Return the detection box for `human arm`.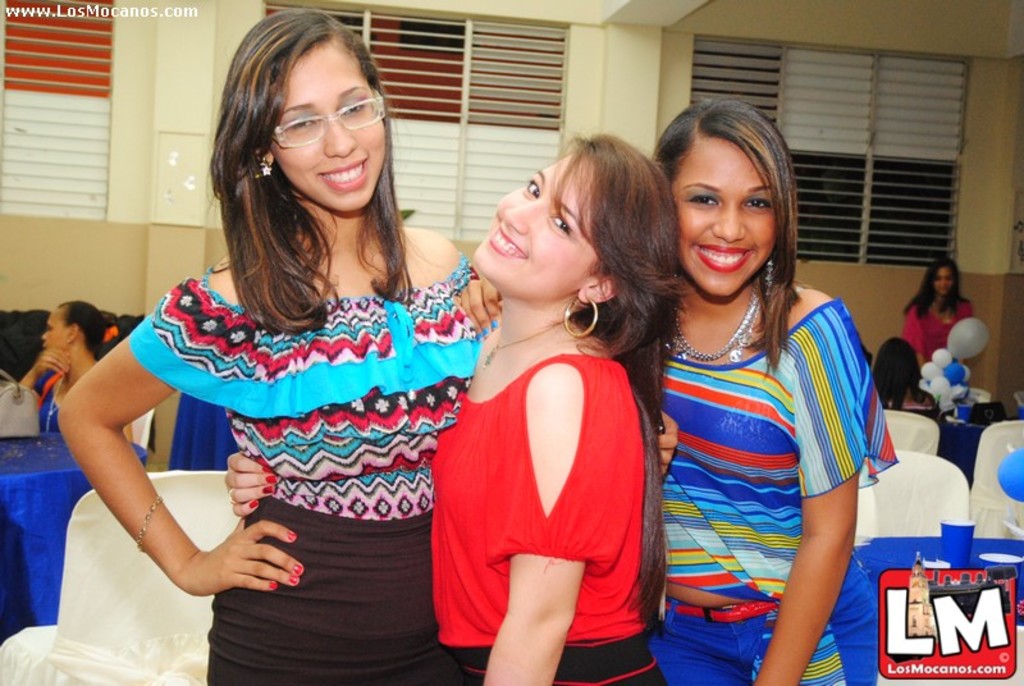
region(37, 308, 241, 612).
